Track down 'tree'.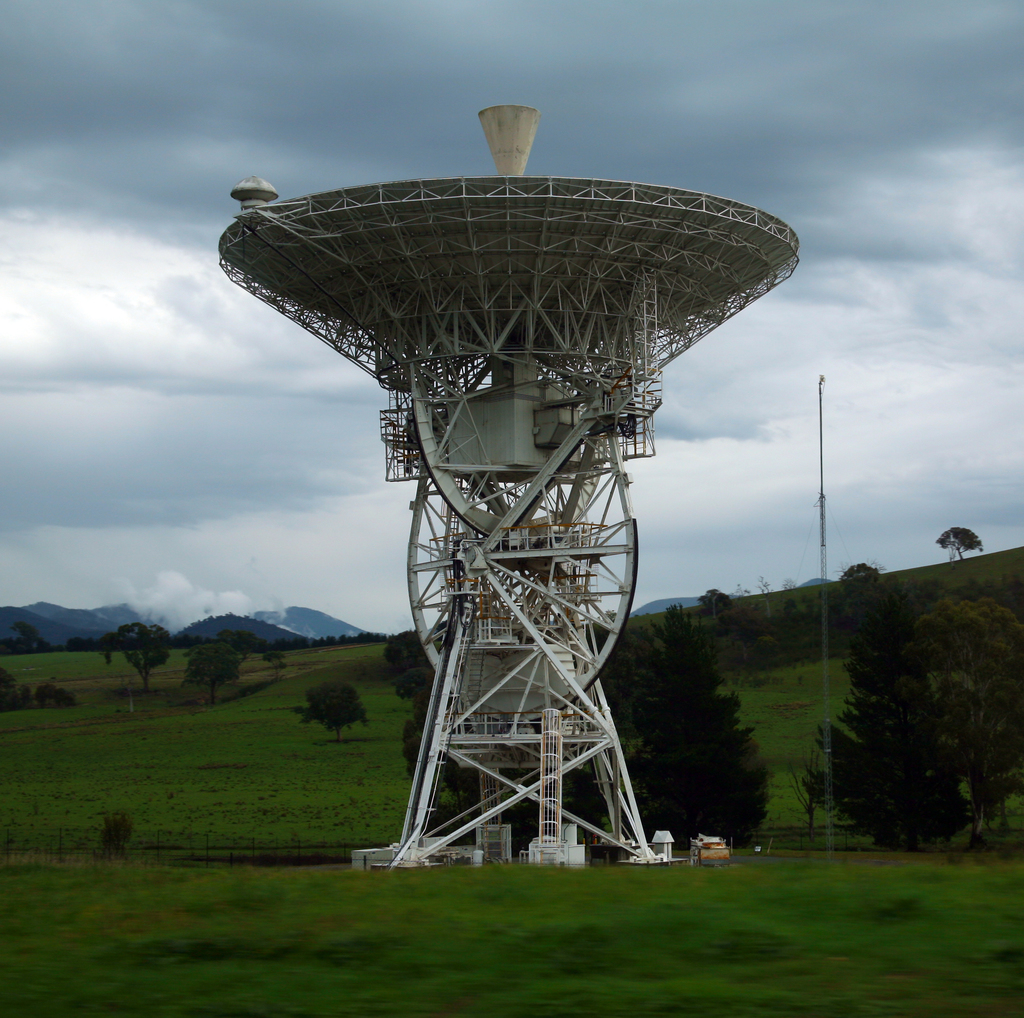
Tracked to (604, 668, 767, 870).
